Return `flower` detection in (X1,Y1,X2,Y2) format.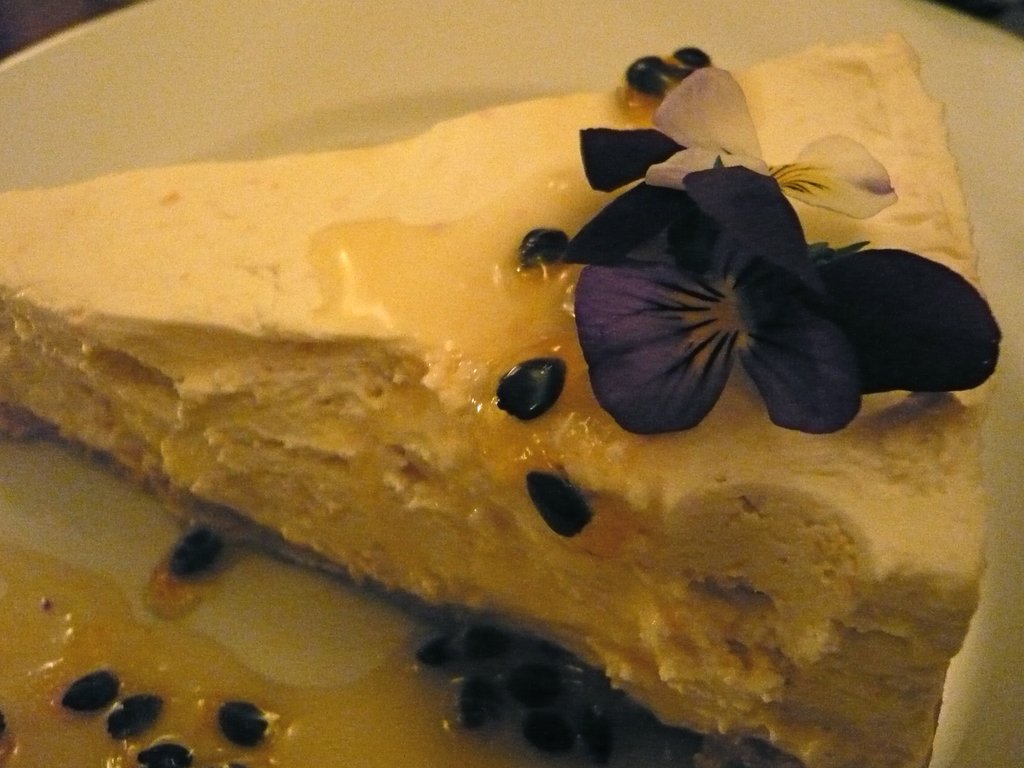
(567,65,900,200).
